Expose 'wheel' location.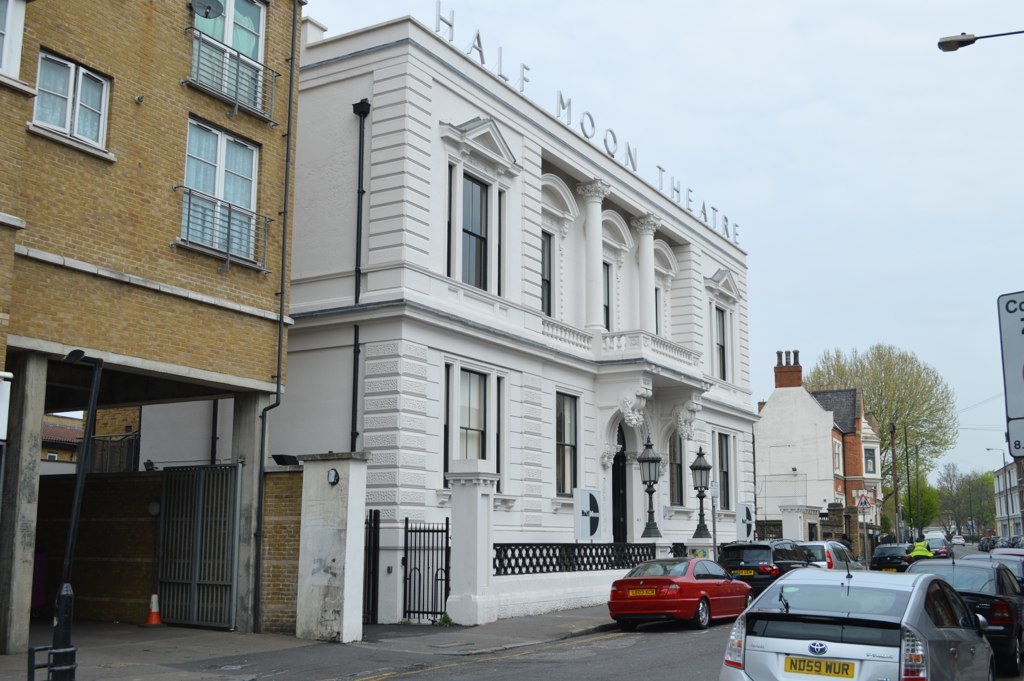
Exposed at box=[694, 597, 712, 627].
